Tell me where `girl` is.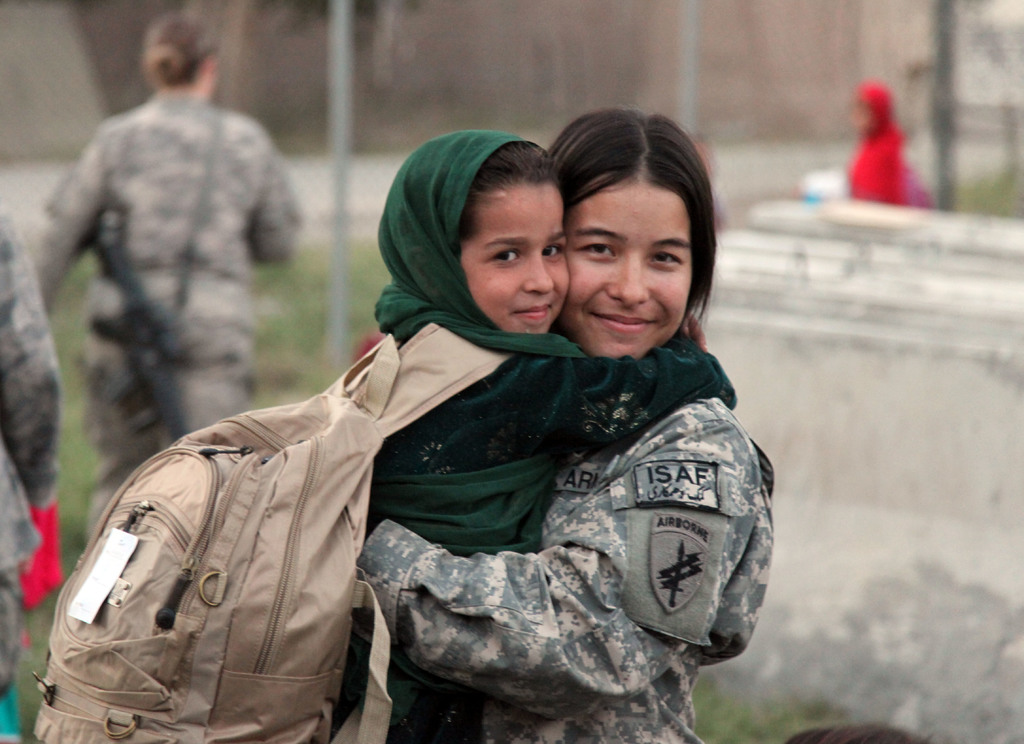
`girl` is at {"x1": 41, "y1": 124, "x2": 738, "y2": 742}.
